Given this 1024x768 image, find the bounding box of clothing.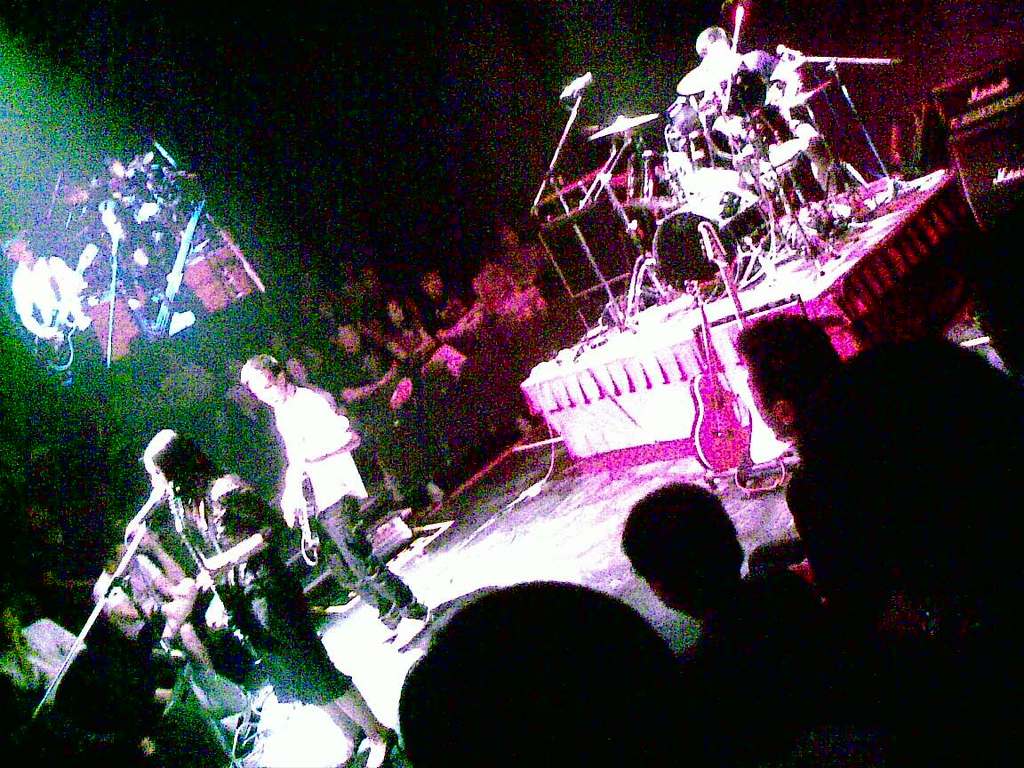
[101,222,205,343].
